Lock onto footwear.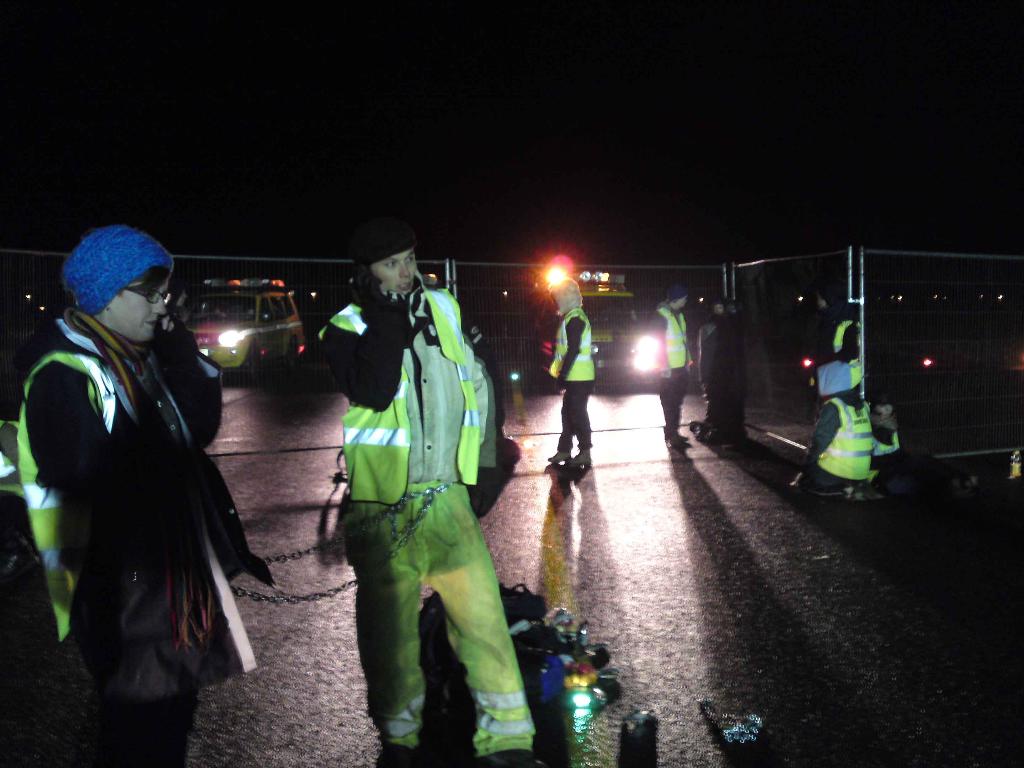
Locked: x1=377, y1=746, x2=415, y2=767.
